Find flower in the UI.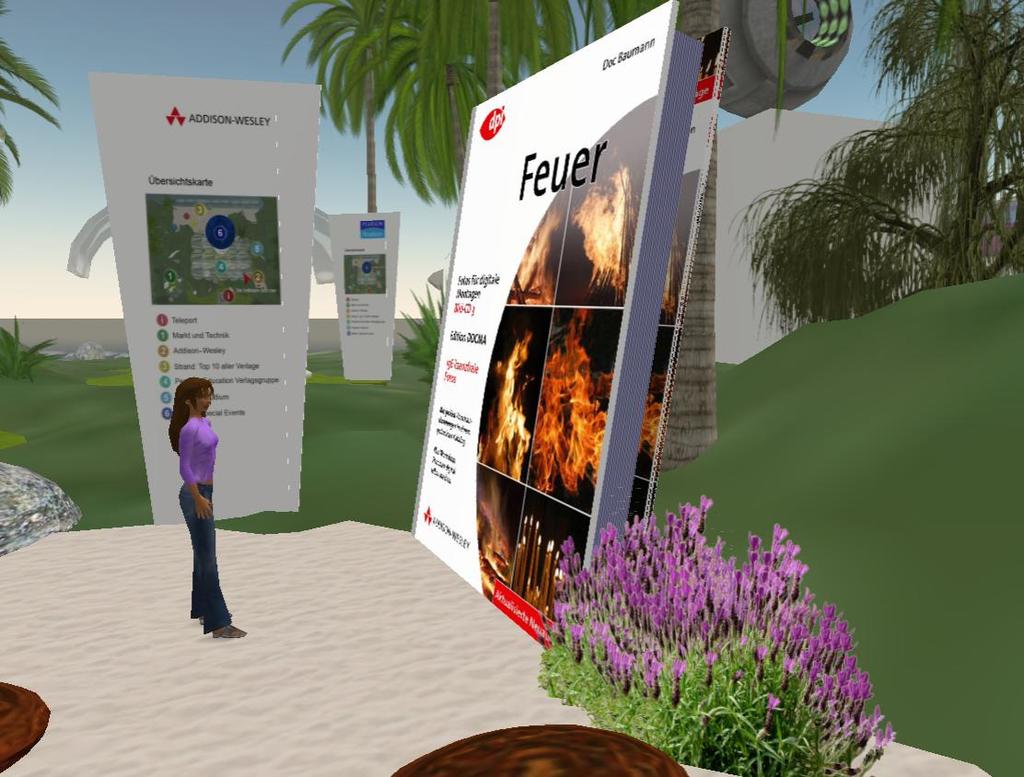
UI element at region(764, 692, 778, 730).
